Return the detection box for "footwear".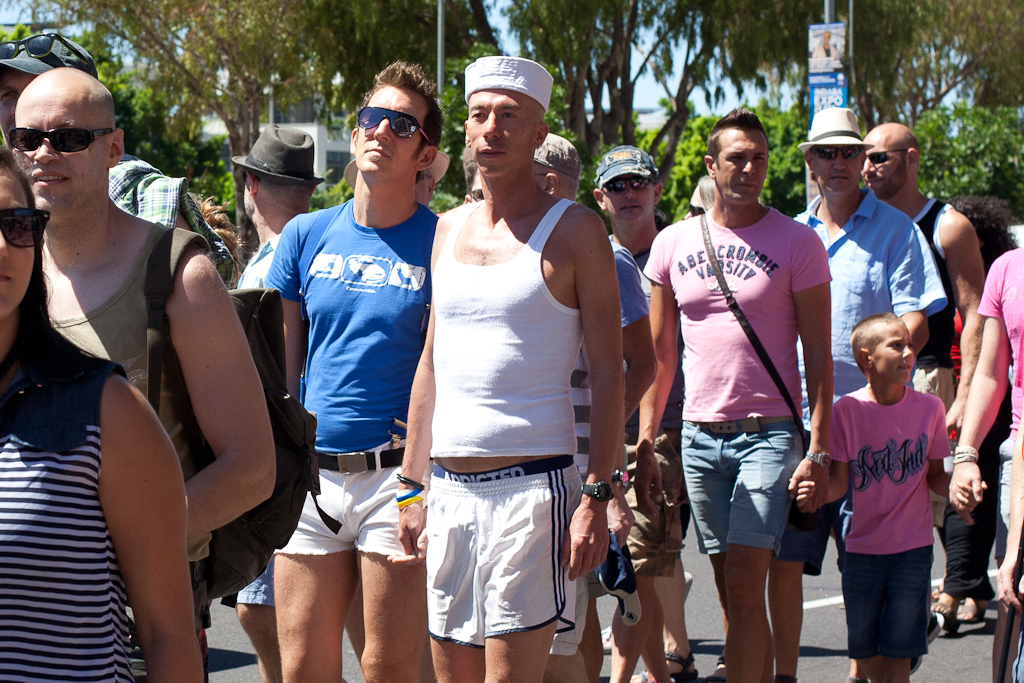
box=[700, 646, 725, 682].
